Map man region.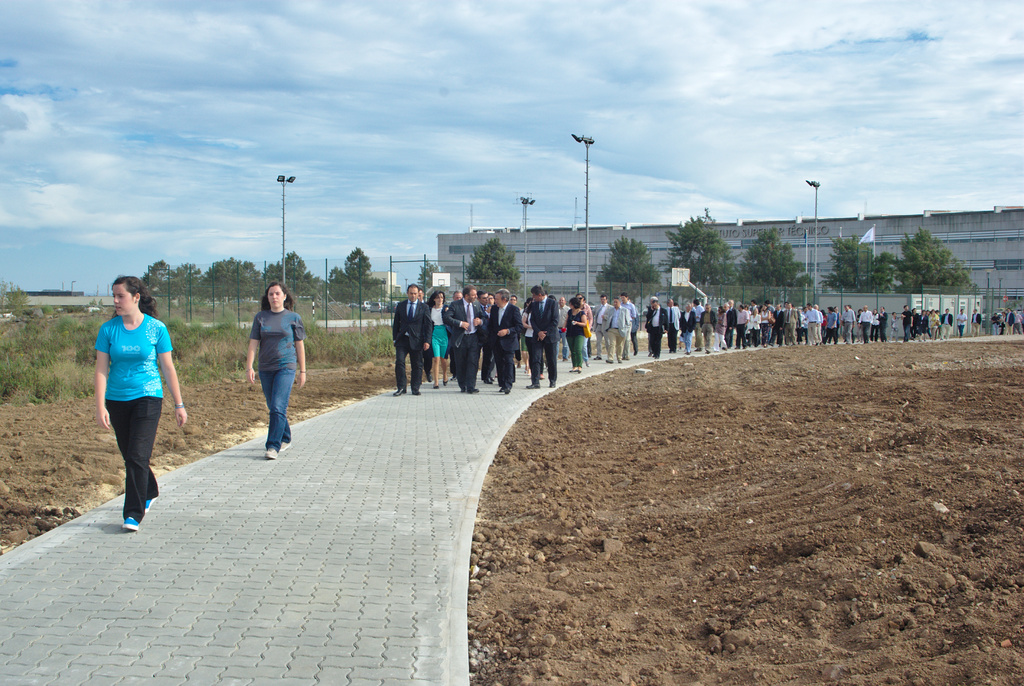
Mapped to pyautogui.locateOnScreen(445, 284, 483, 393).
